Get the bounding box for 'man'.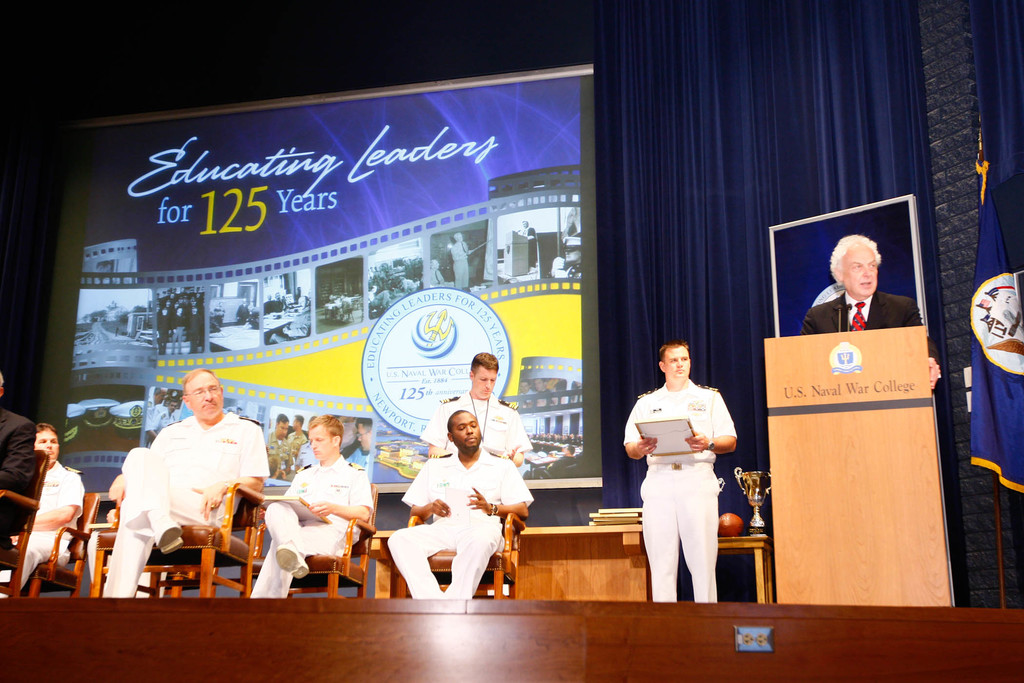
[left=154, top=395, right=176, bottom=432].
